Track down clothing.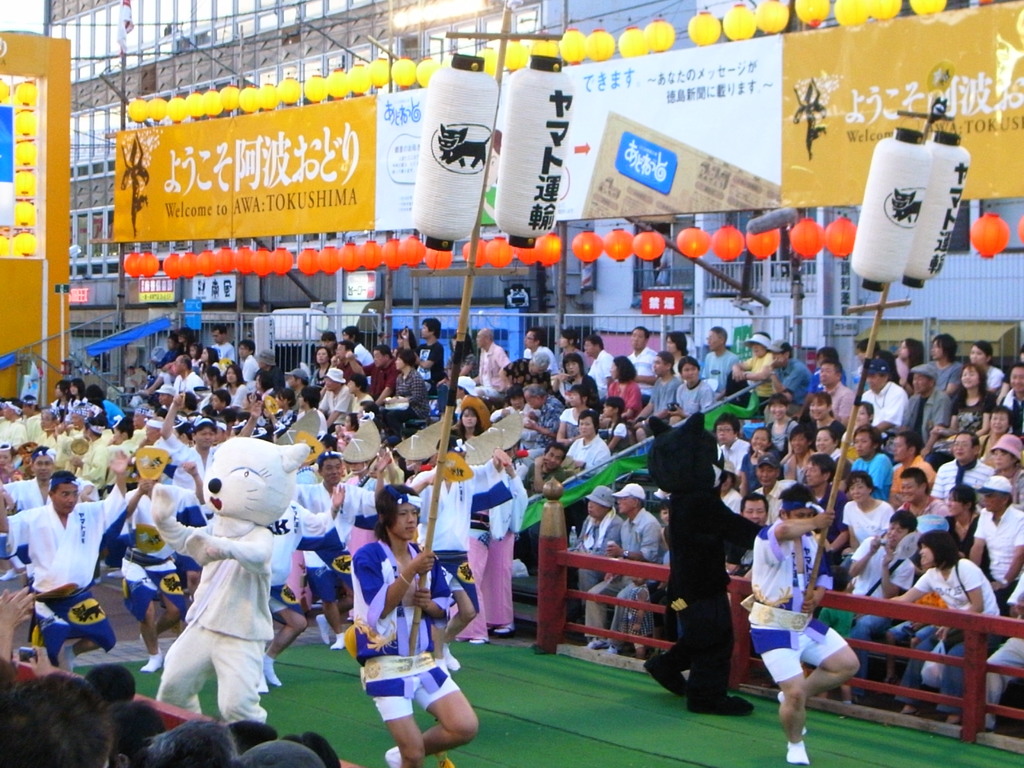
Tracked to (263, 526, 300, 620).
